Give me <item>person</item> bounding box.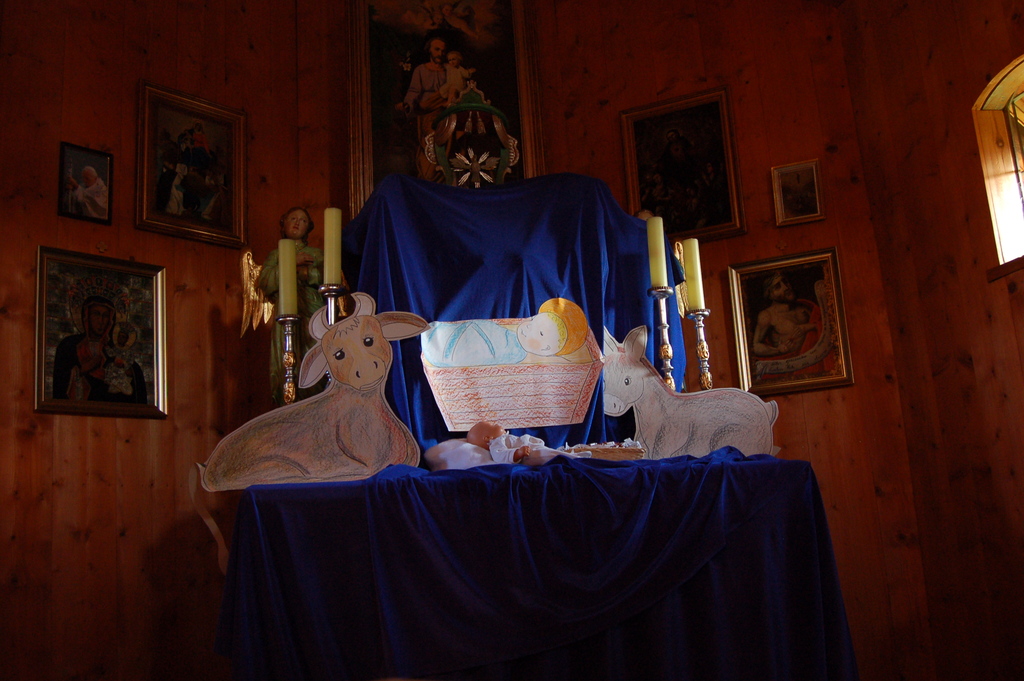
[435,51,472,111].
